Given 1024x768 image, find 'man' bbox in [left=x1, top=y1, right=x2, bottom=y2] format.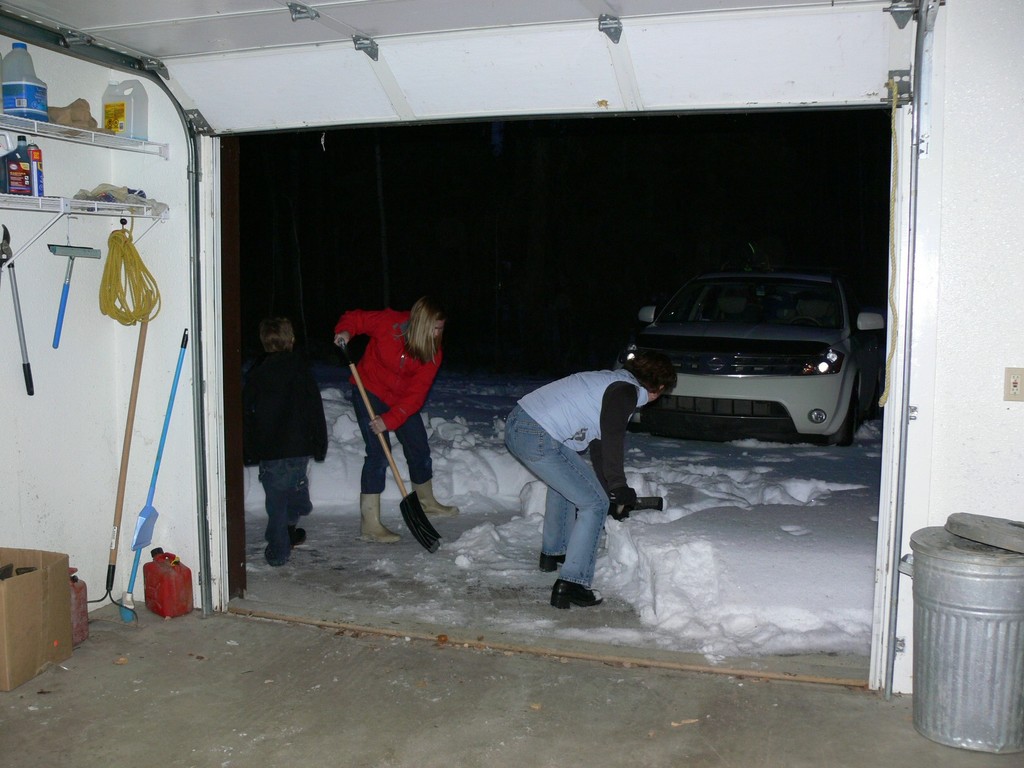
[left=505, top=321, right=660, bottom=617].
